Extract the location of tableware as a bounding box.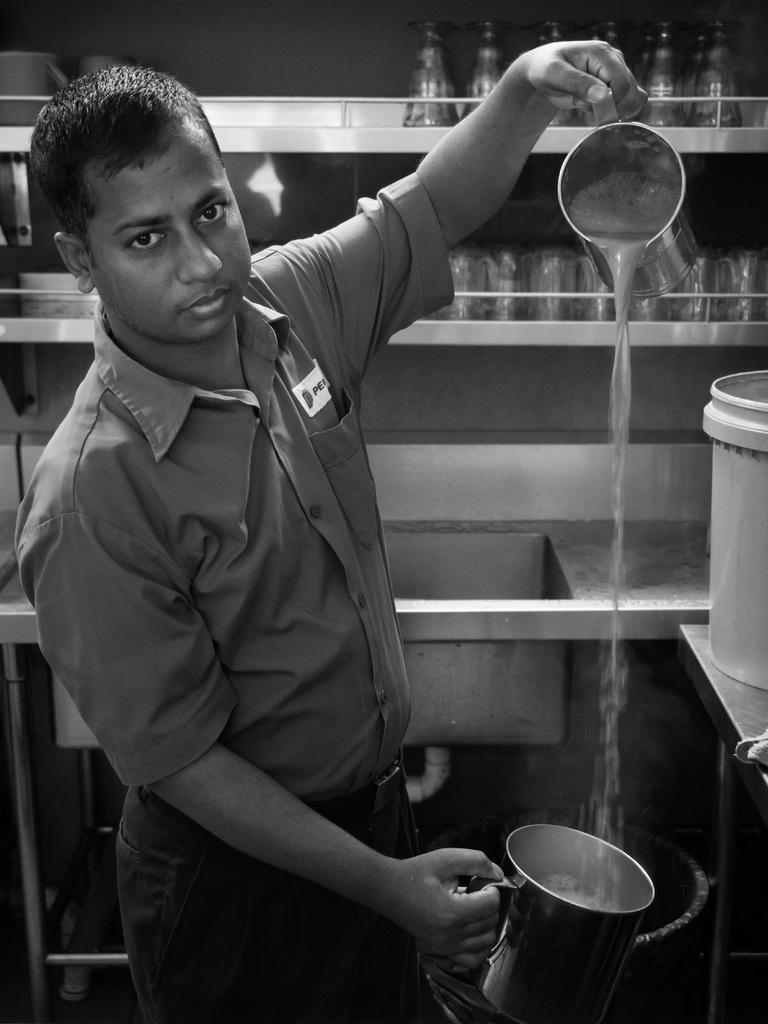
bbox(476, 823, 680, 1004).
